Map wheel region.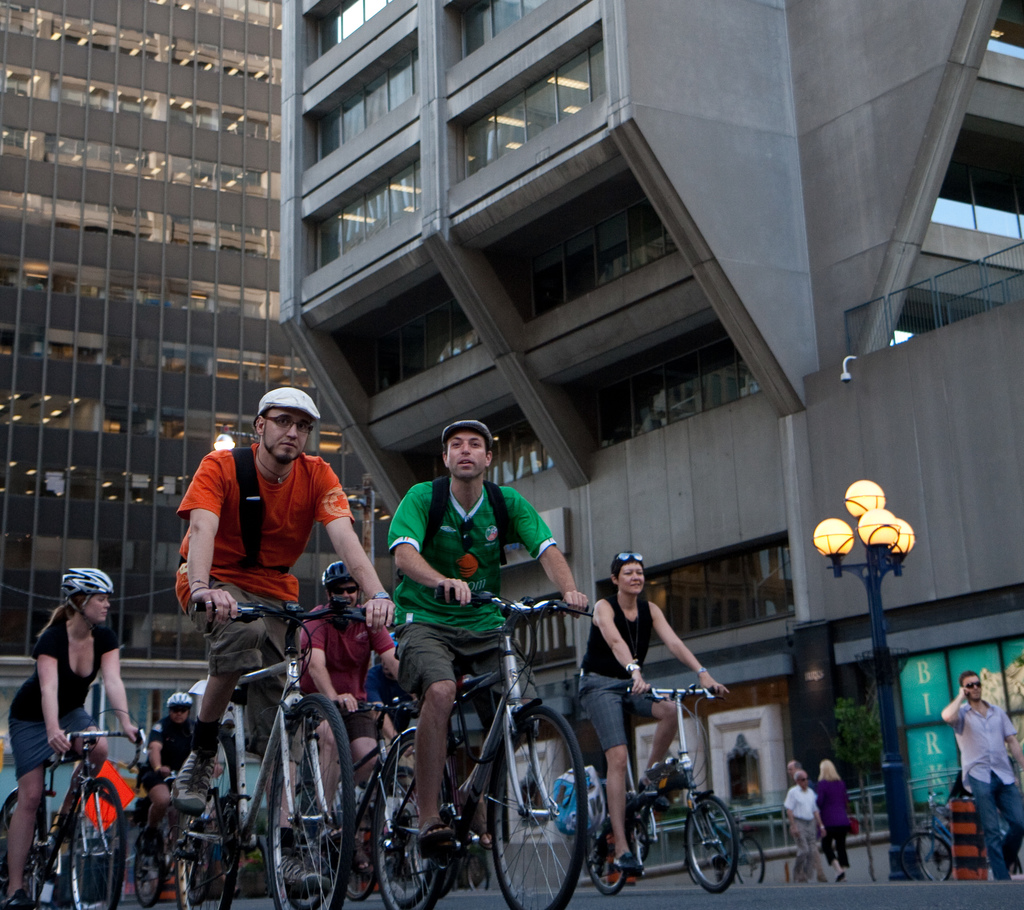
Mapped to <bbox>340, 809, 379, 899</bbox>.
